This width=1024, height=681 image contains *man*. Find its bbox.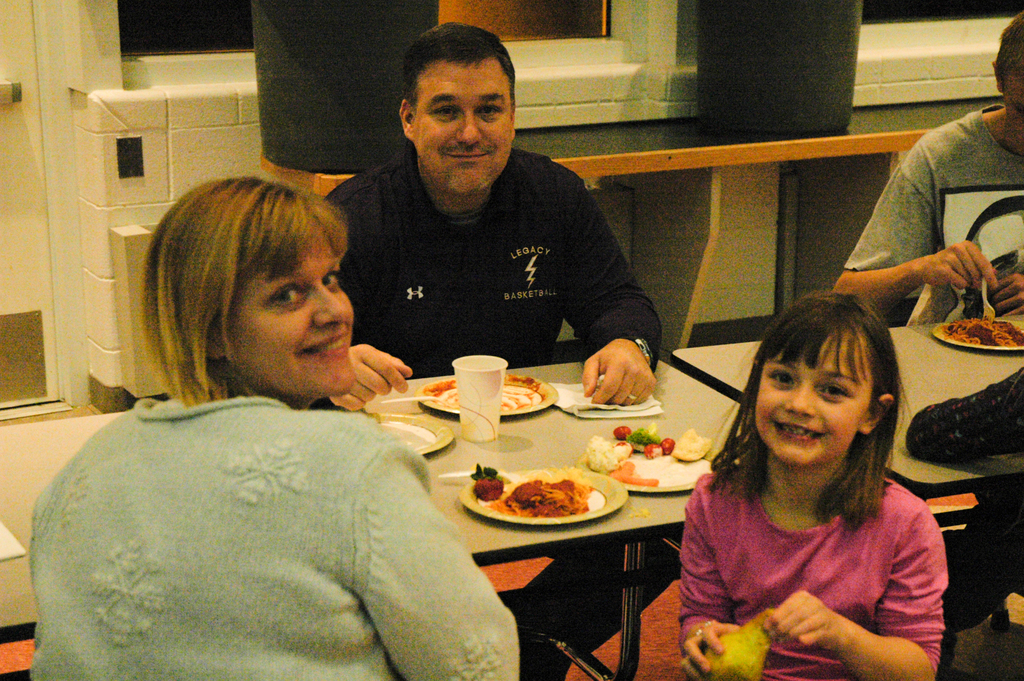
box=[323, 25, 730, 680].
